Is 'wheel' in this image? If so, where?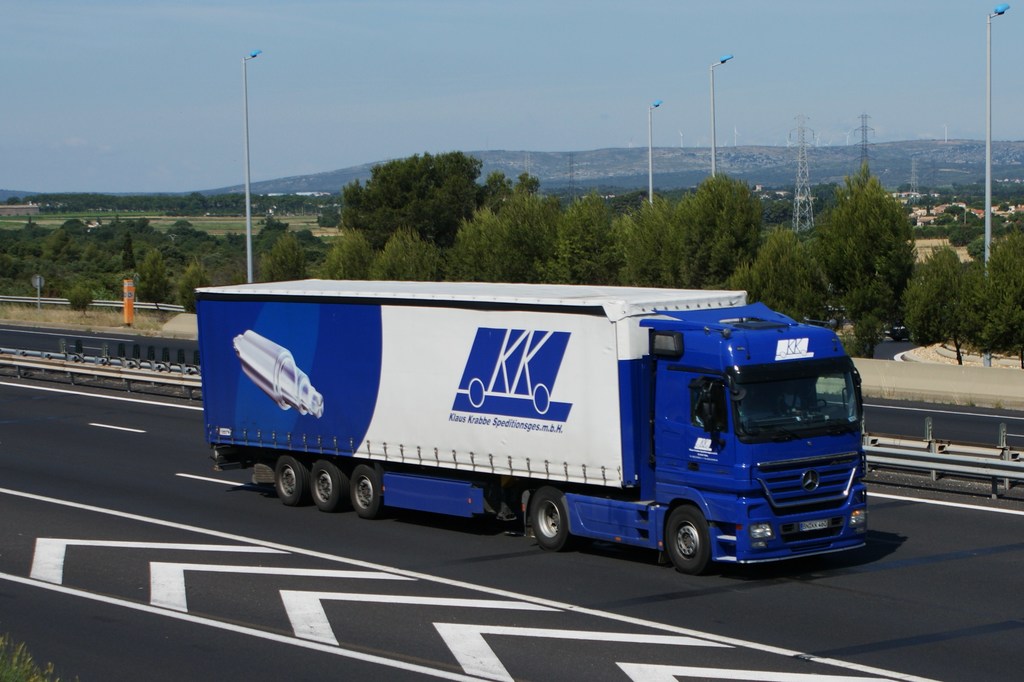
Yes, at l=351, t=461, r=384, b=523.
